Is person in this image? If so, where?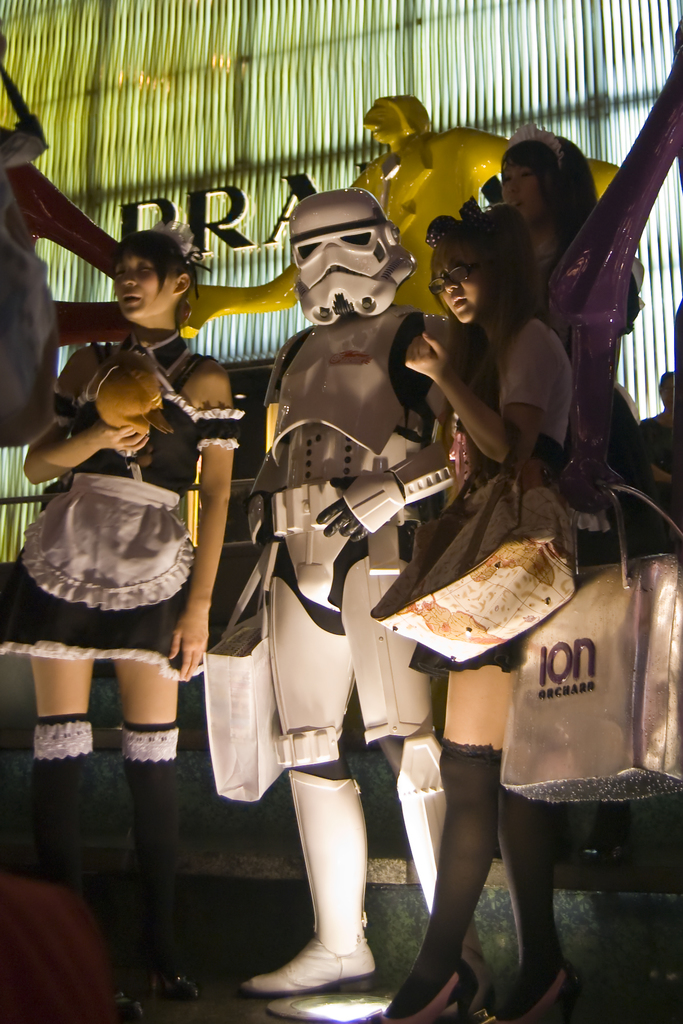
Yes, at [left=2, top=218, right=251, bottom=996].
